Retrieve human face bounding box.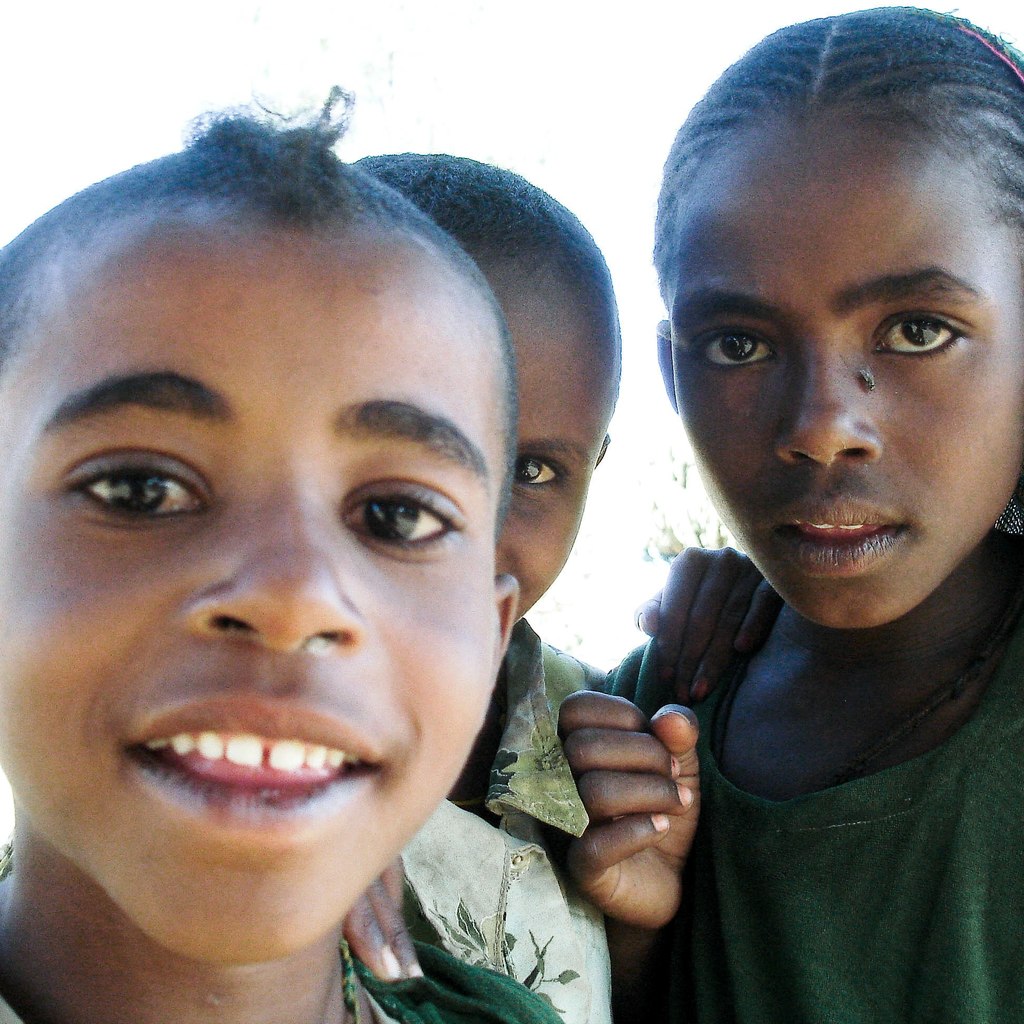
Bounding box: crop(486, 272, 610, 617).
